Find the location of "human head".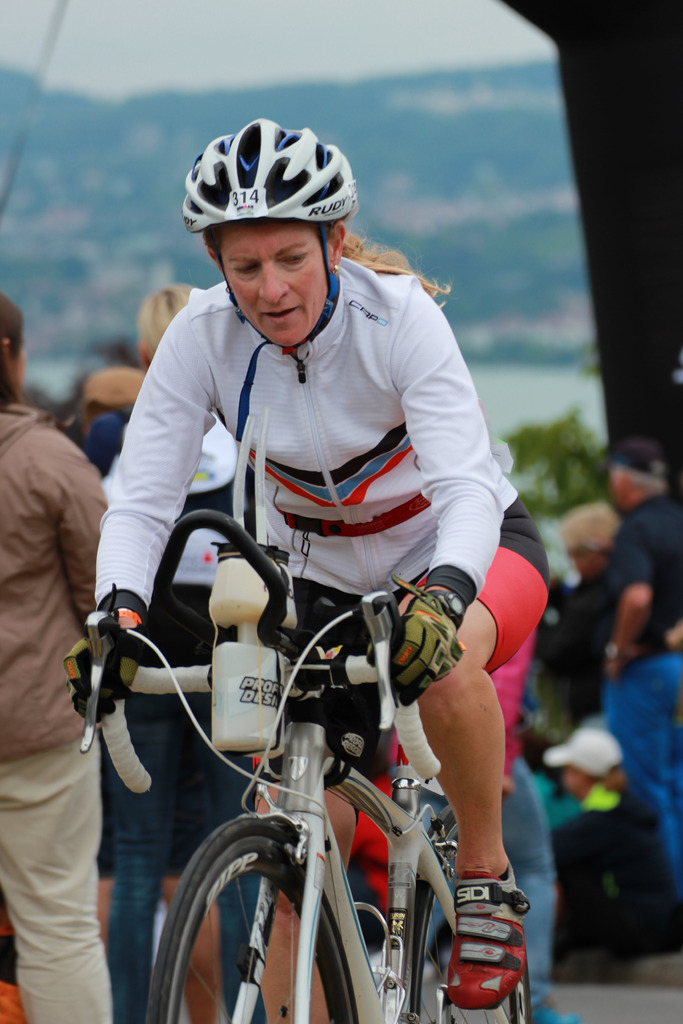
Location: [x1=607, y1=442, x2=663, y2=511].
